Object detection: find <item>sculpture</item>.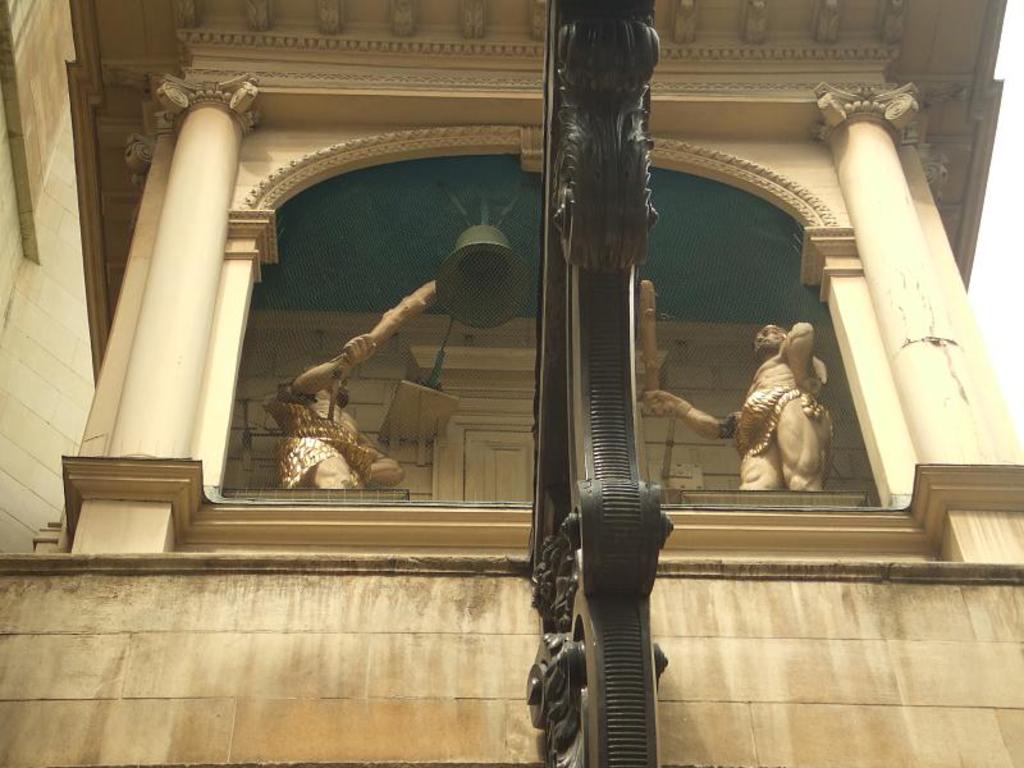
[x1=261, y1=276, x2=447, y2=498].
